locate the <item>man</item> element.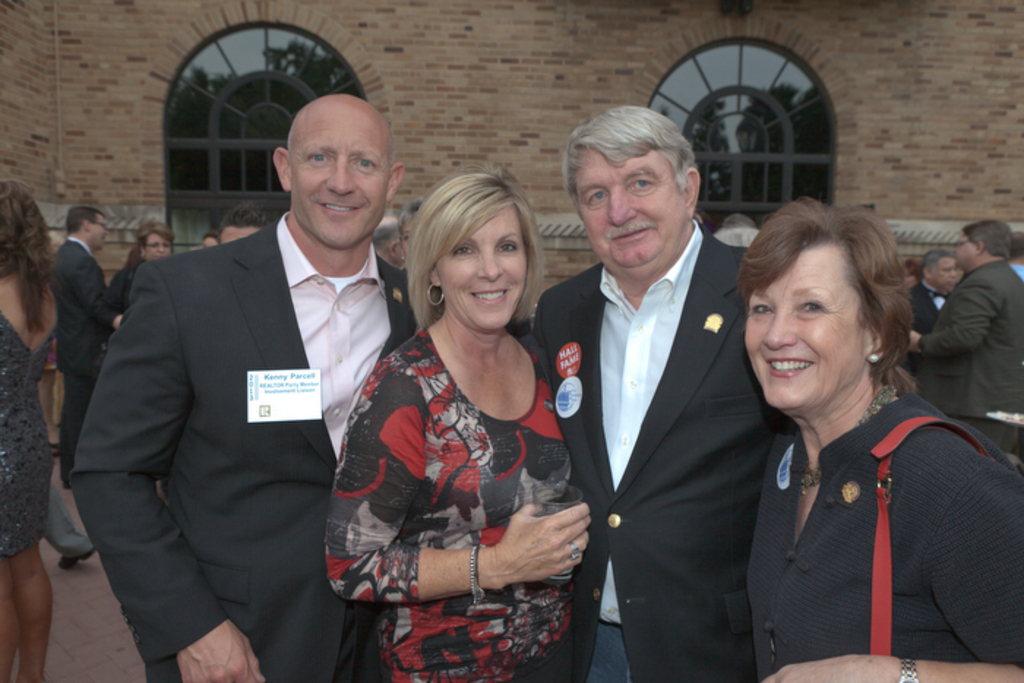
Element bbox: 41/208/124/496.
